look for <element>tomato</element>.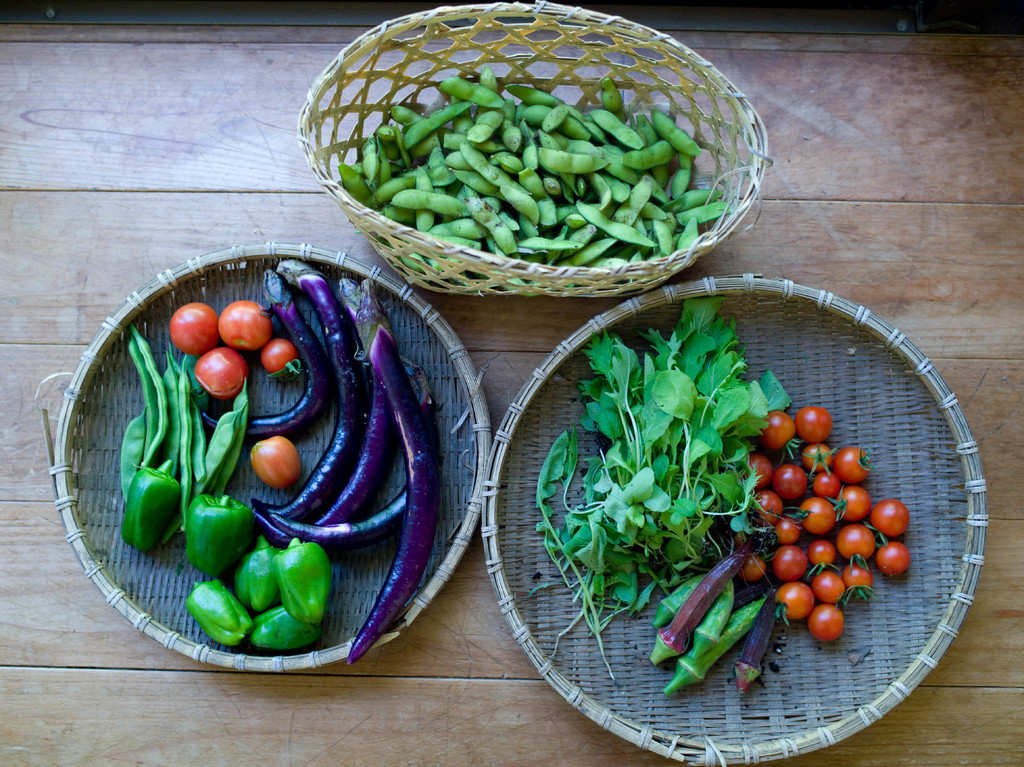
Found: [x1=793, y1=405, x2=831, y2=441].
